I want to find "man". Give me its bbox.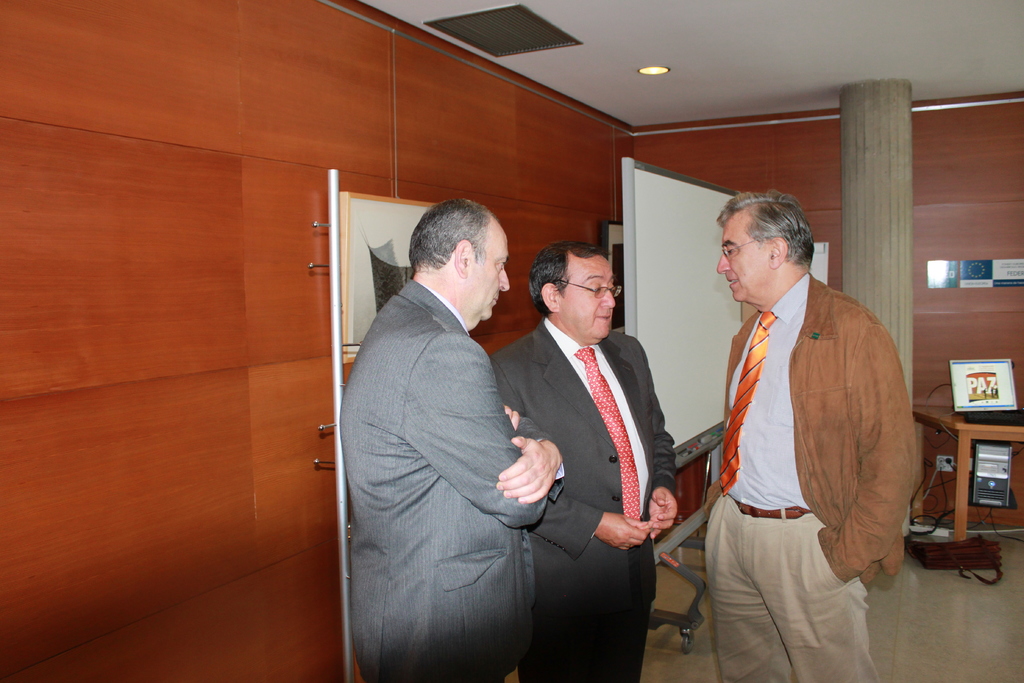
[left=688, top=173, right=924, bottom=660].
